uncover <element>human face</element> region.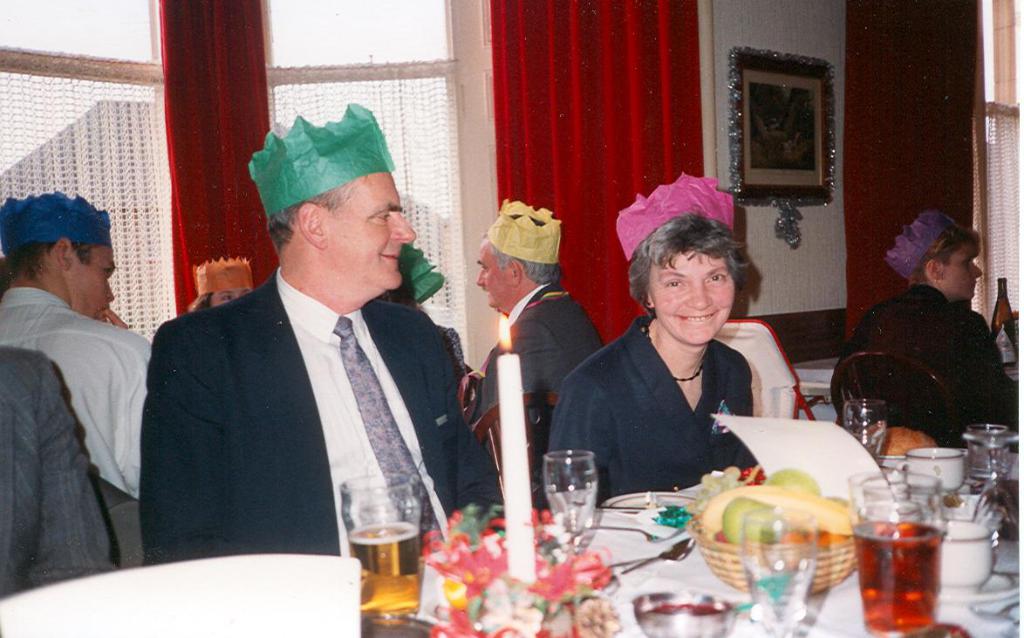
Uncovered: 319 165 415 288.
